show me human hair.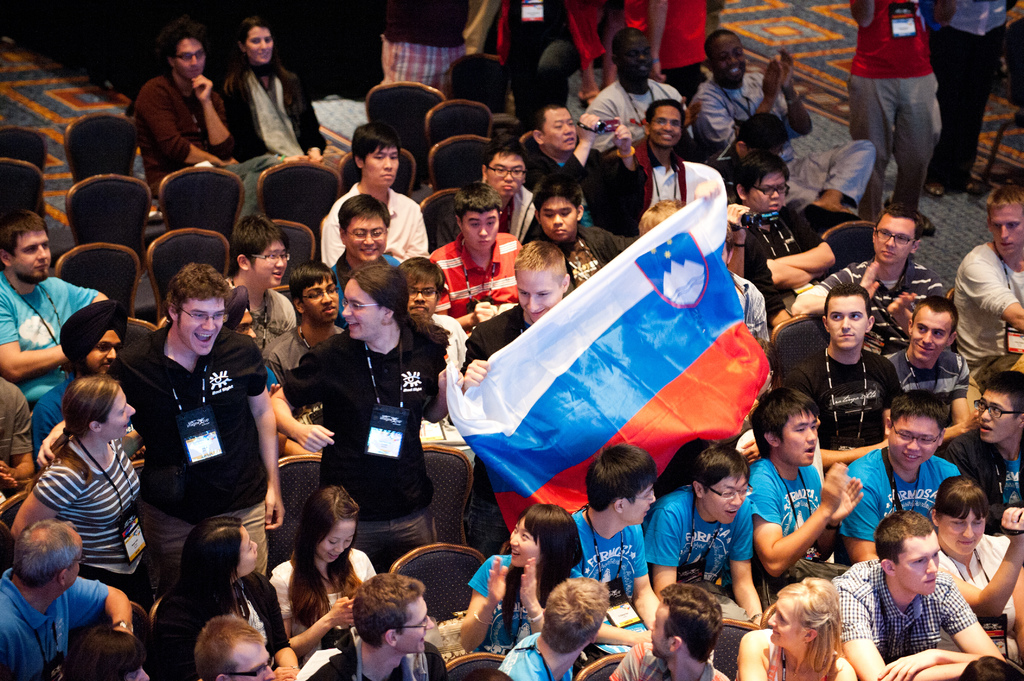
human hair is here: (left=340, top=259, right=450, bottom=348).
